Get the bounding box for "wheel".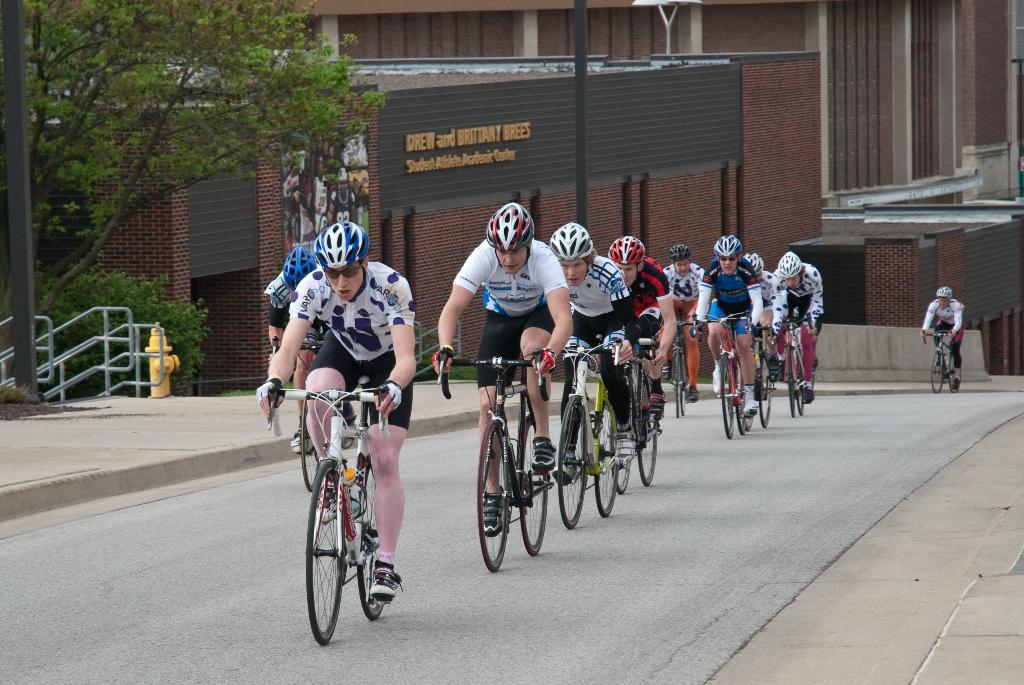
bbox(719, 353, 736, 434).
